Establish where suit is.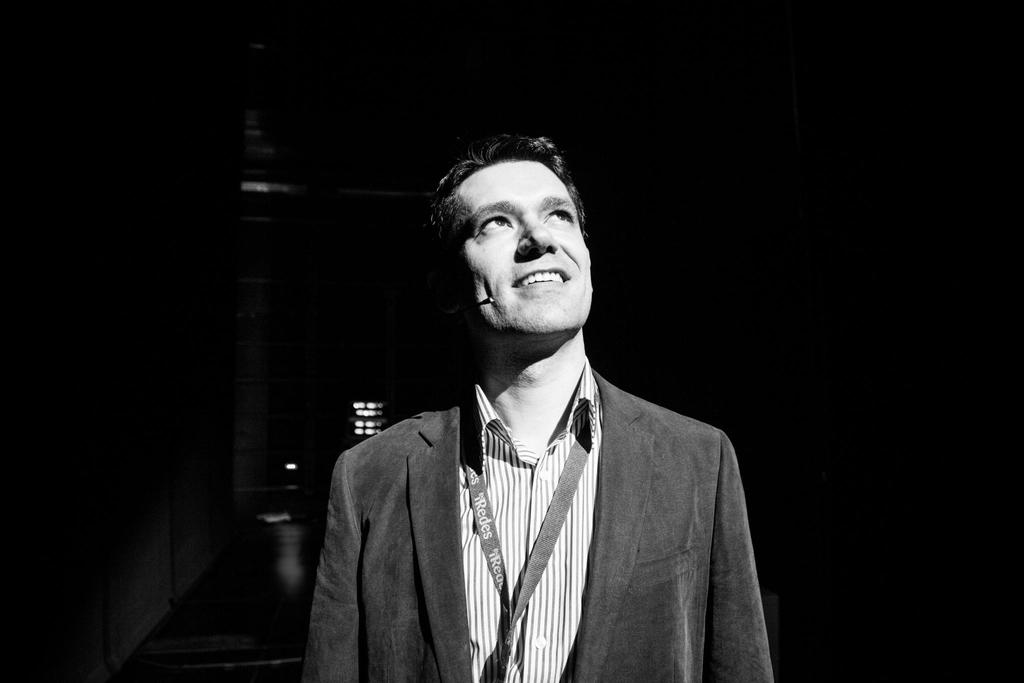
Established at left=301, top=366, right=780, bottom=682.
